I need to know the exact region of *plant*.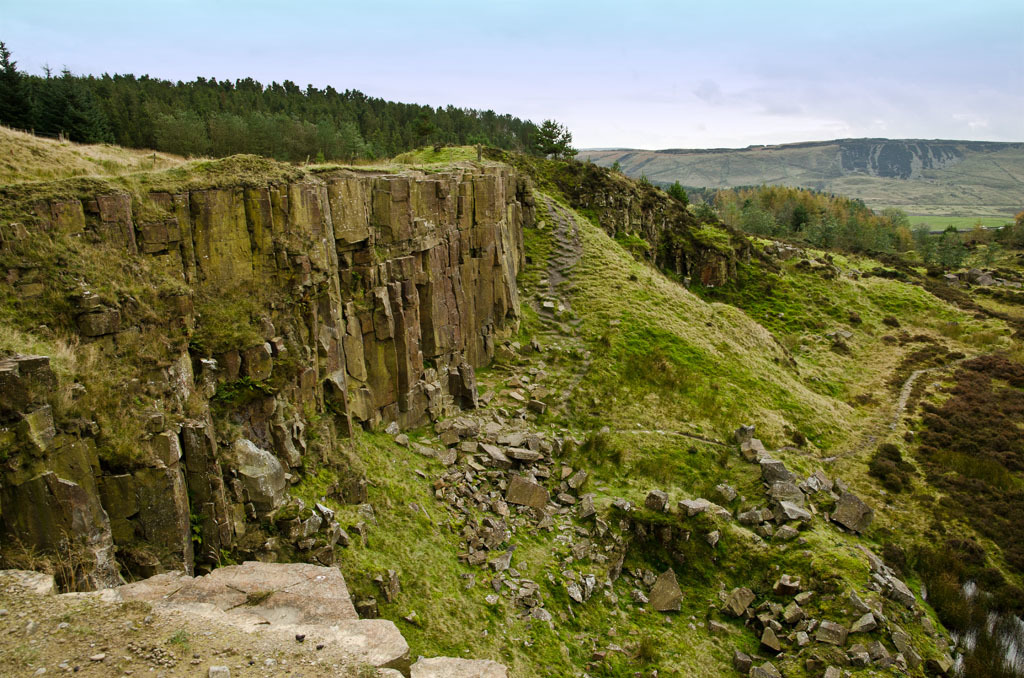
Region: box=[166, 625, 194, 658].
